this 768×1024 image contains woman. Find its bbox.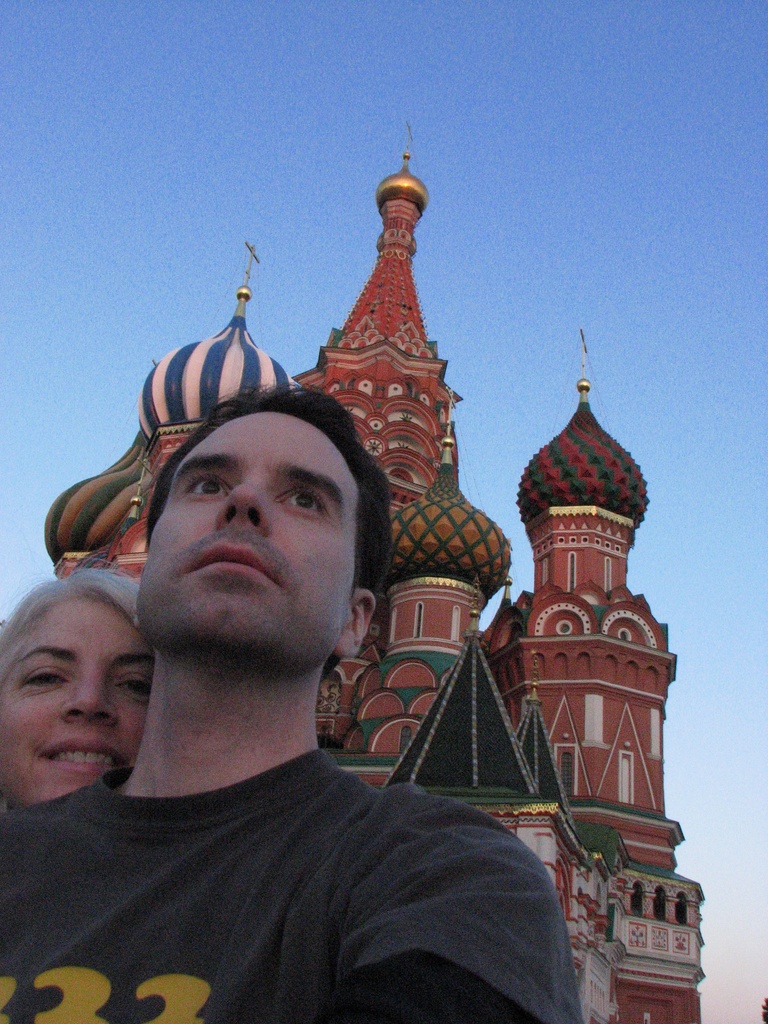
locate(12, 538, 178, 823).
